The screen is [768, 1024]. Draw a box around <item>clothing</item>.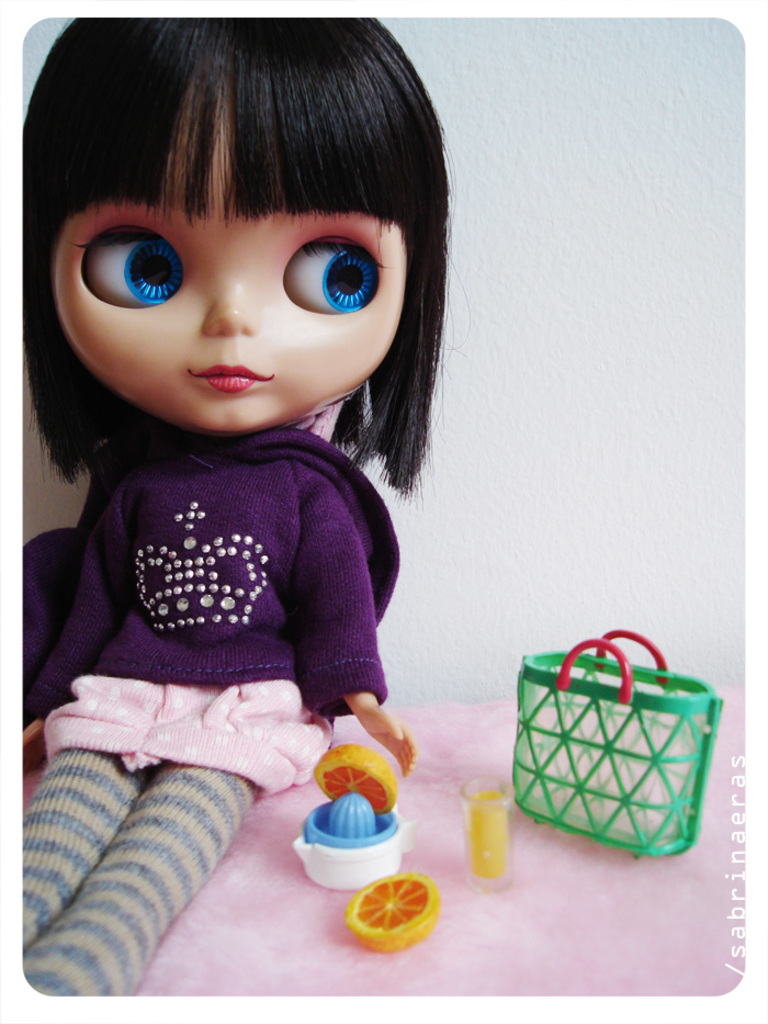
[x1=12, y1=407, x2=396, y2=1000].
